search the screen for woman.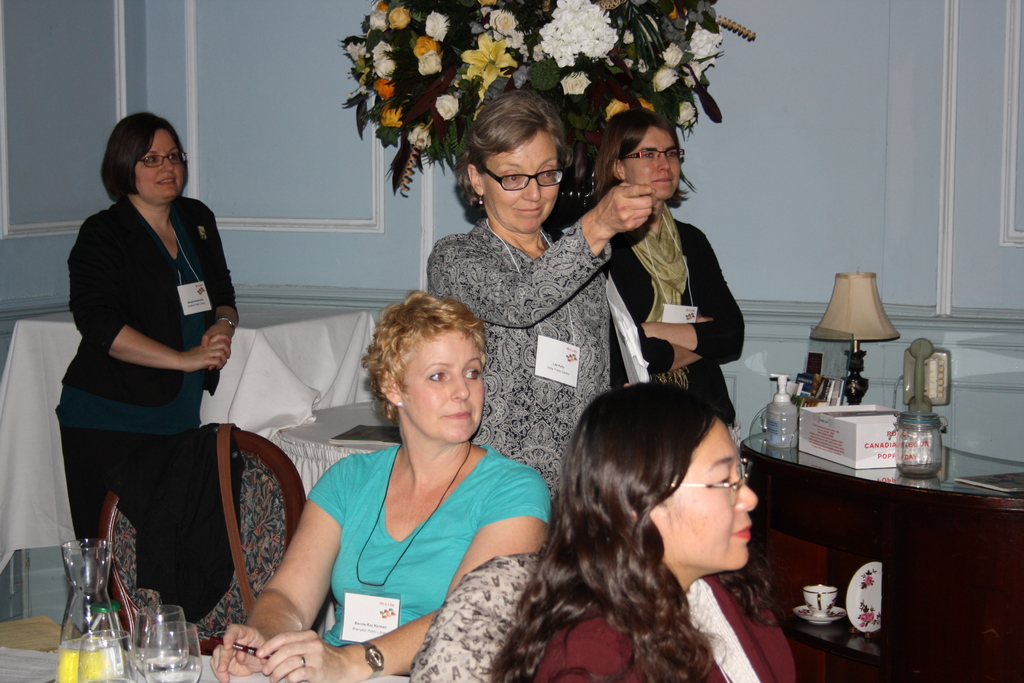
Found at region(212, 294, 554, 682).
